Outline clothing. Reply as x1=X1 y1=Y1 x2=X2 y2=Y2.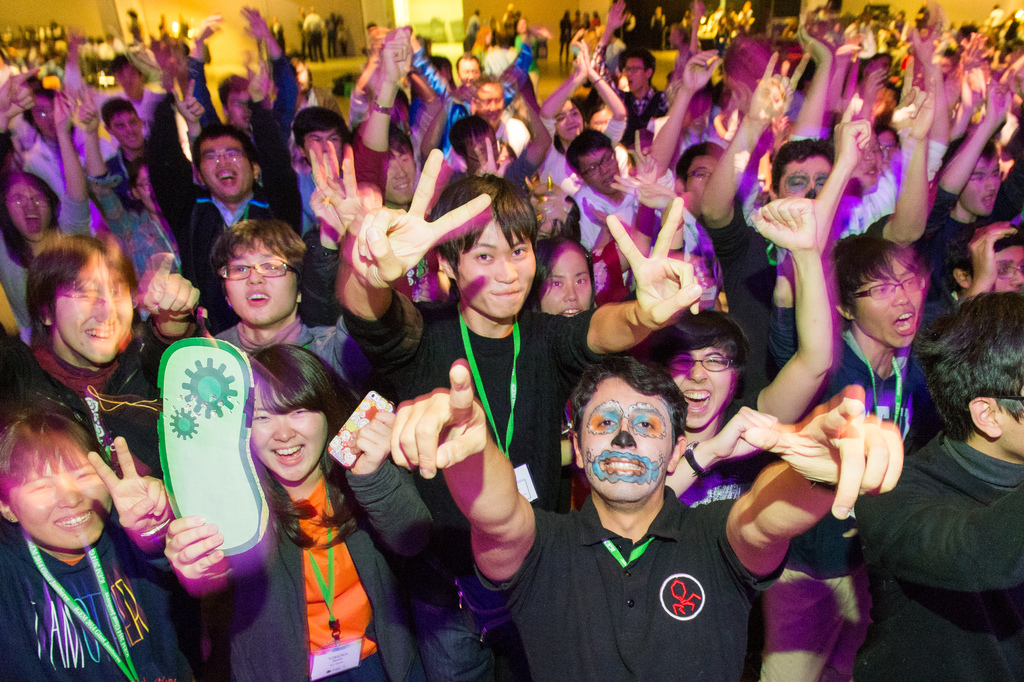
x1=139 y1=74 x2=301 y2=329.
